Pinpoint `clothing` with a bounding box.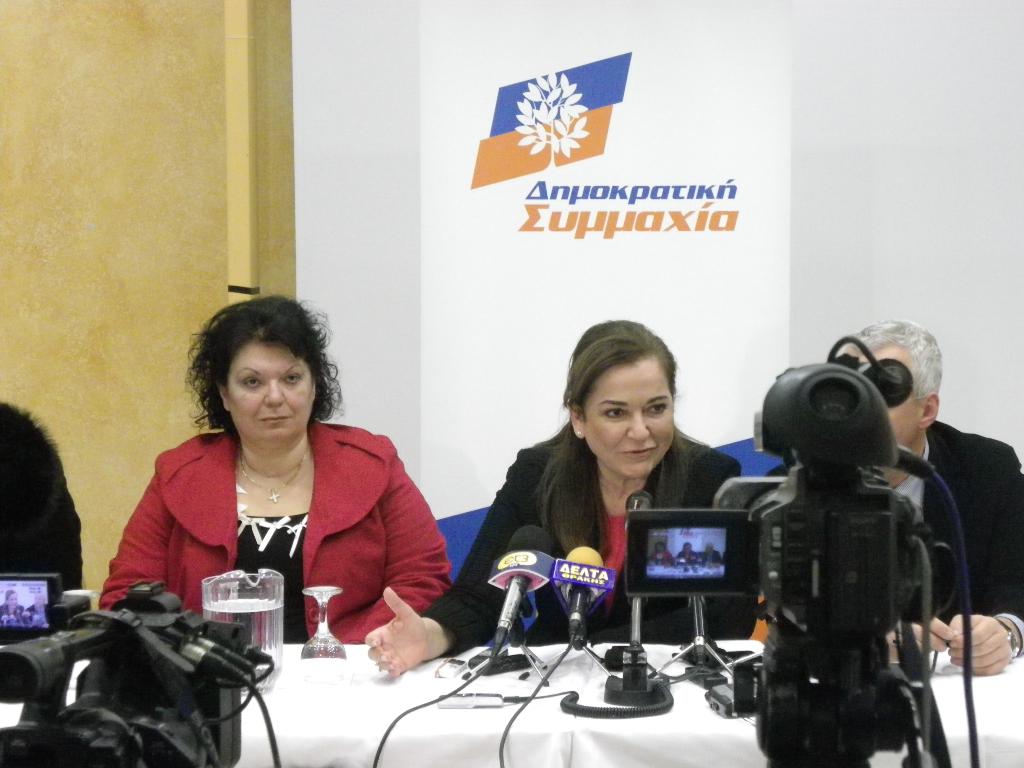
[420,431,752,659].
